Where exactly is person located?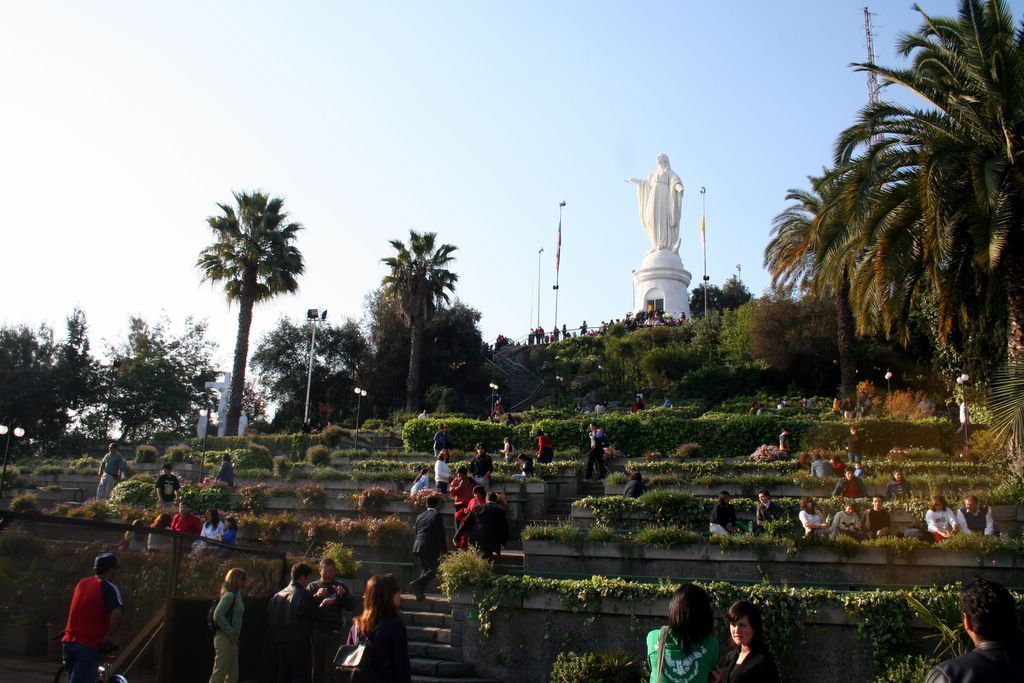
Its bounding box is detection(750, 487, 782, 536).
